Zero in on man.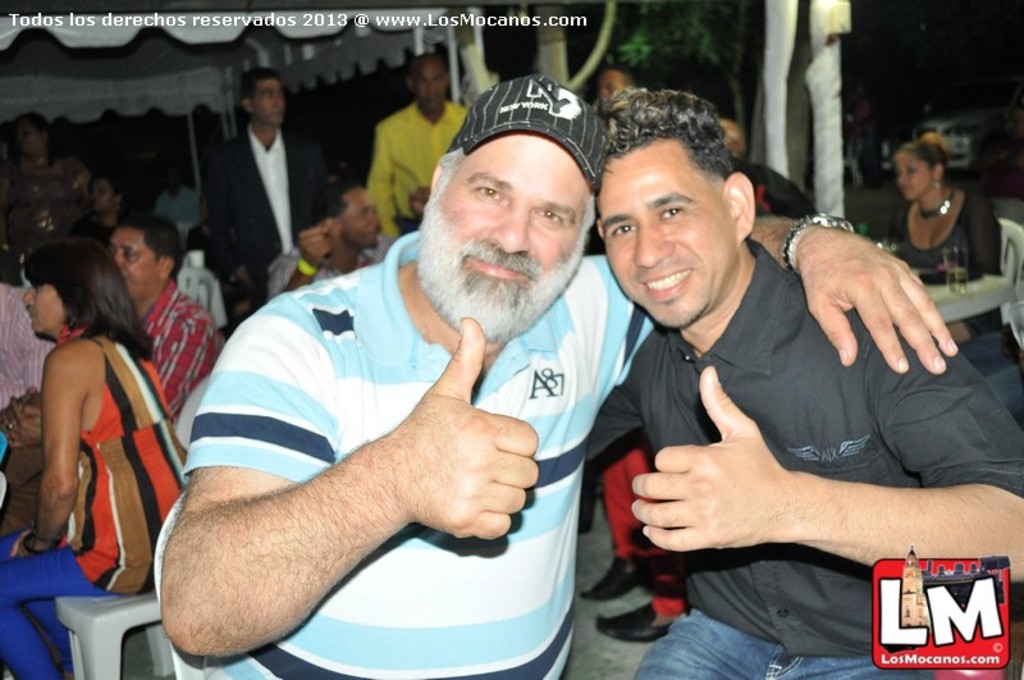
Zeroed in: (x1=585, y1=85, x2=1023, y2=679).
